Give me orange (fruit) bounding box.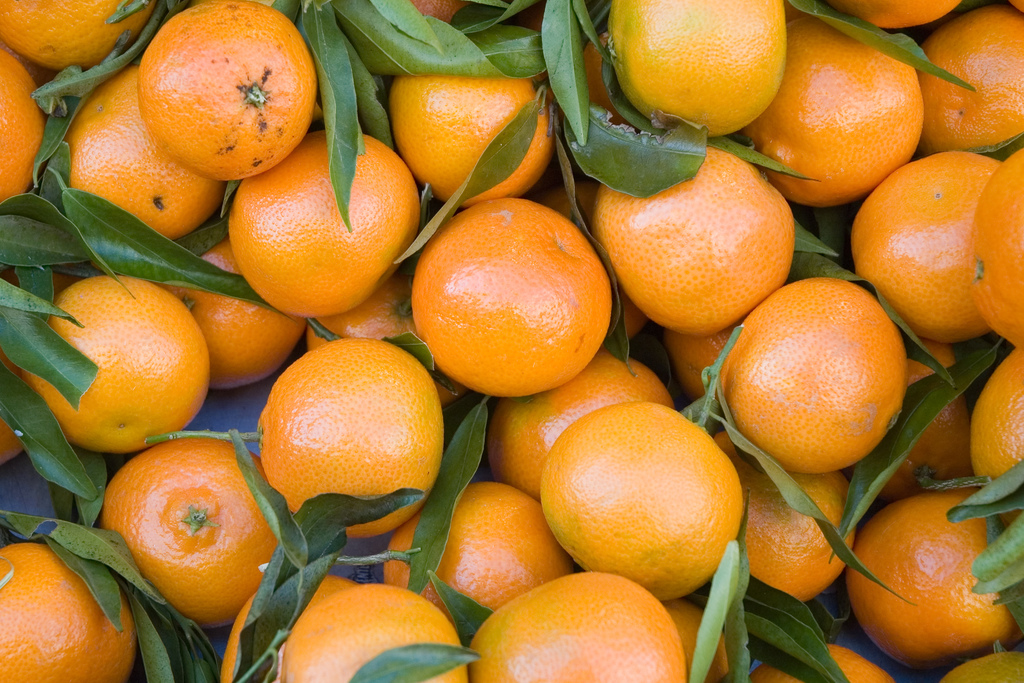
BBox(610, 299, 648, 352).
